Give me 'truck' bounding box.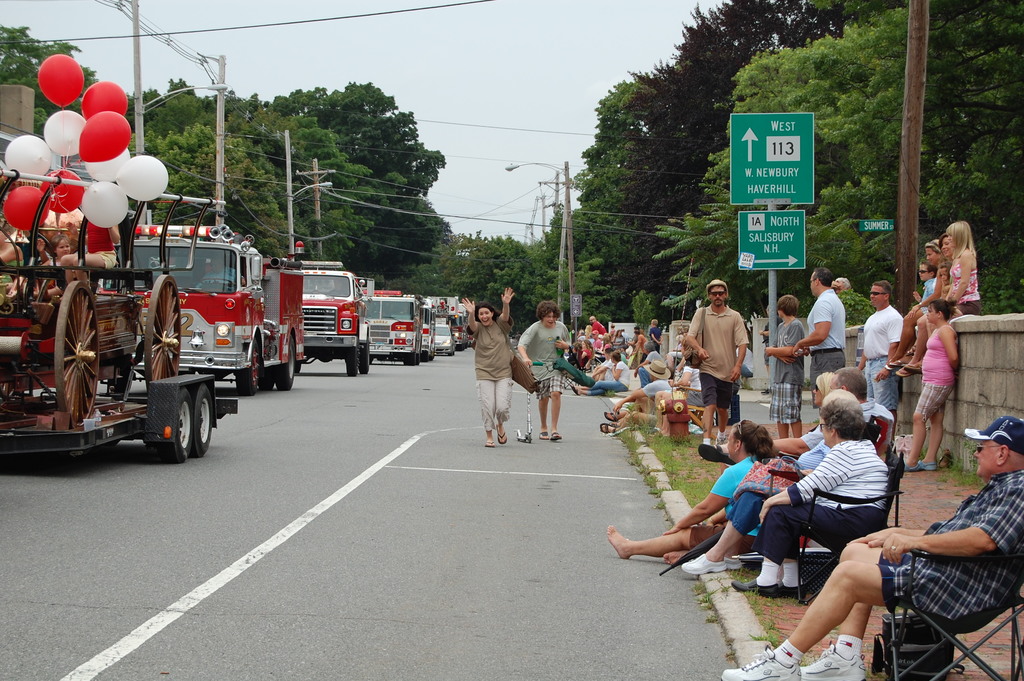
(left=0, top=165, right=243, bottom=466).
